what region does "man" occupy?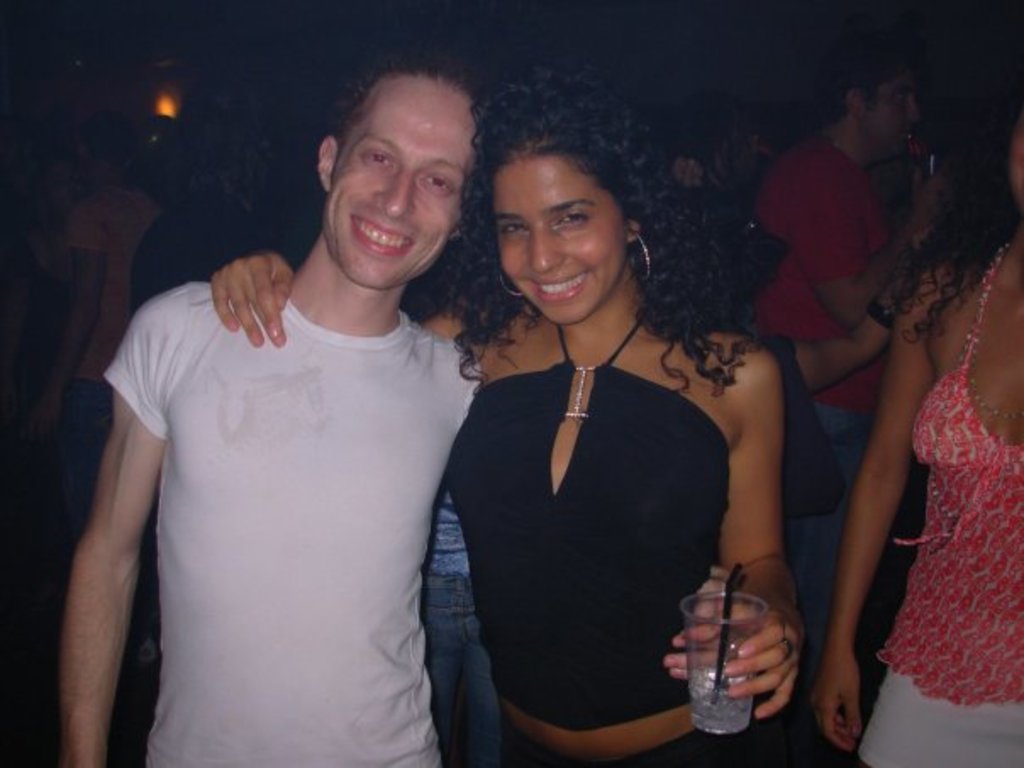
crop(54, 47, 480, 766).
